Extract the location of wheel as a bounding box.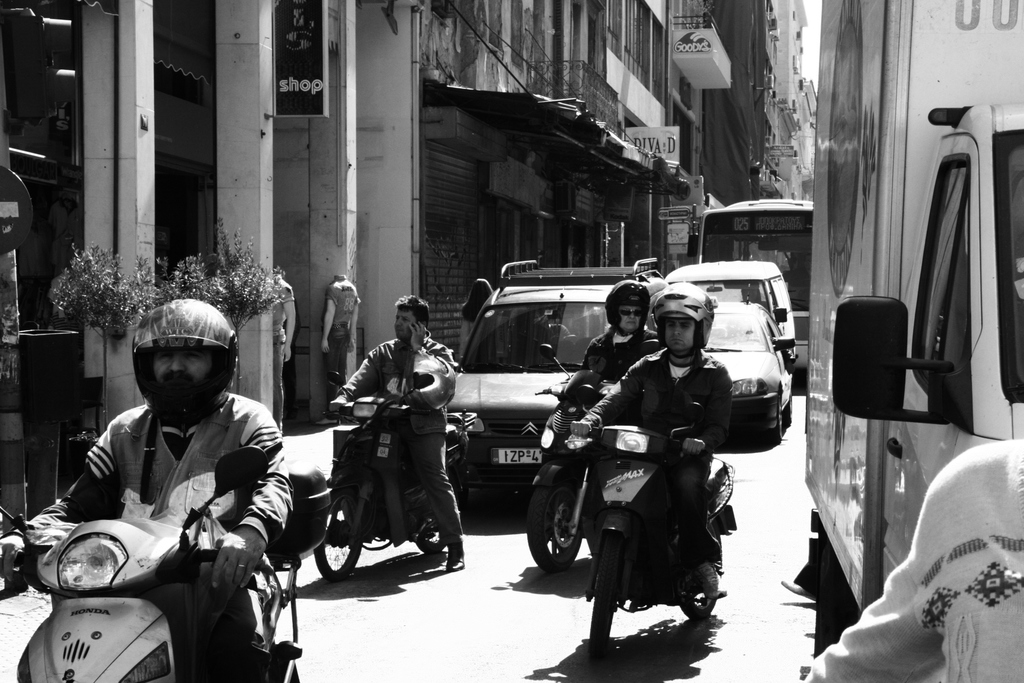
676:571:716:625.
